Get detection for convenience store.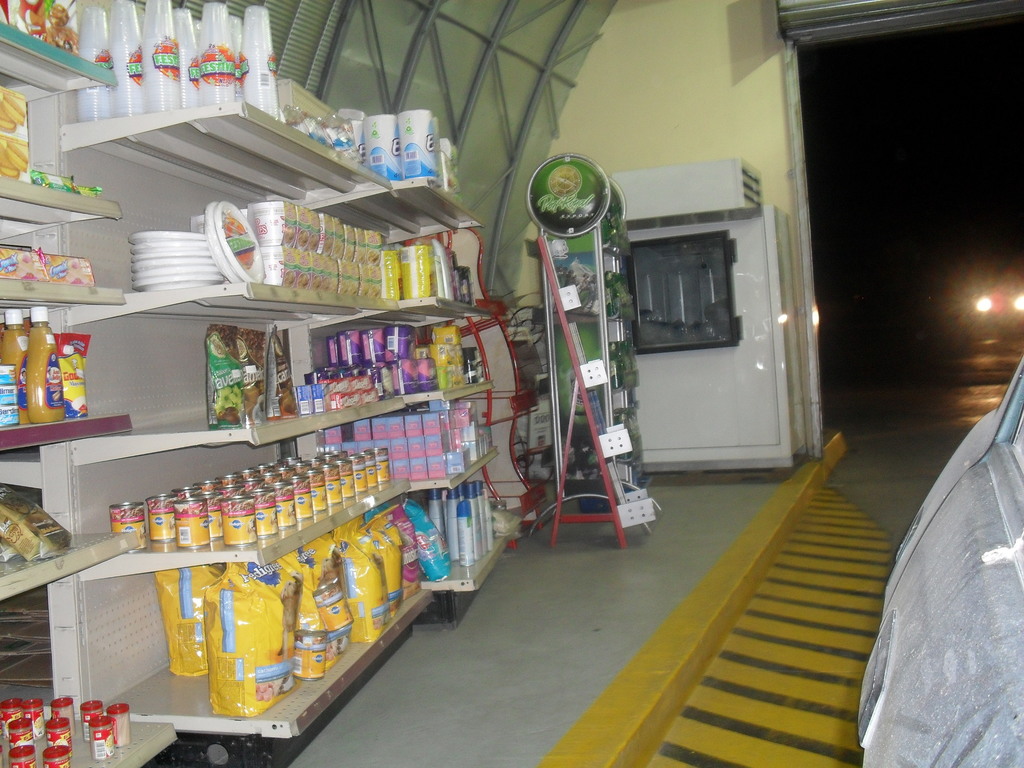
Detection: left=0, top=0, right=1023, bottom=767.
